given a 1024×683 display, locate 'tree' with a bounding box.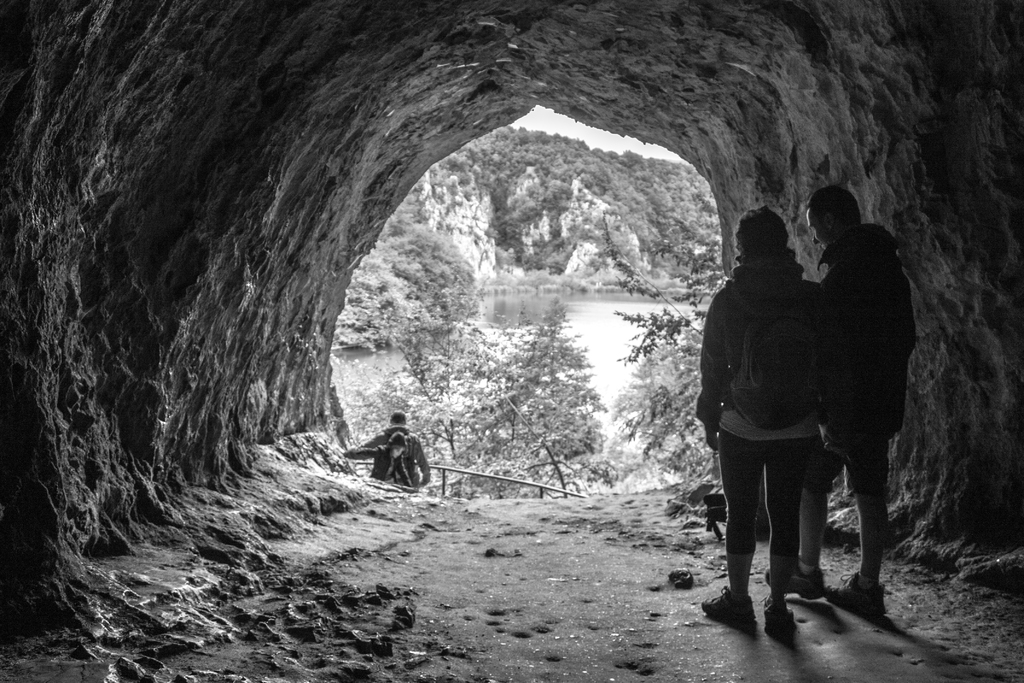
Located: [601,213,723,365].
